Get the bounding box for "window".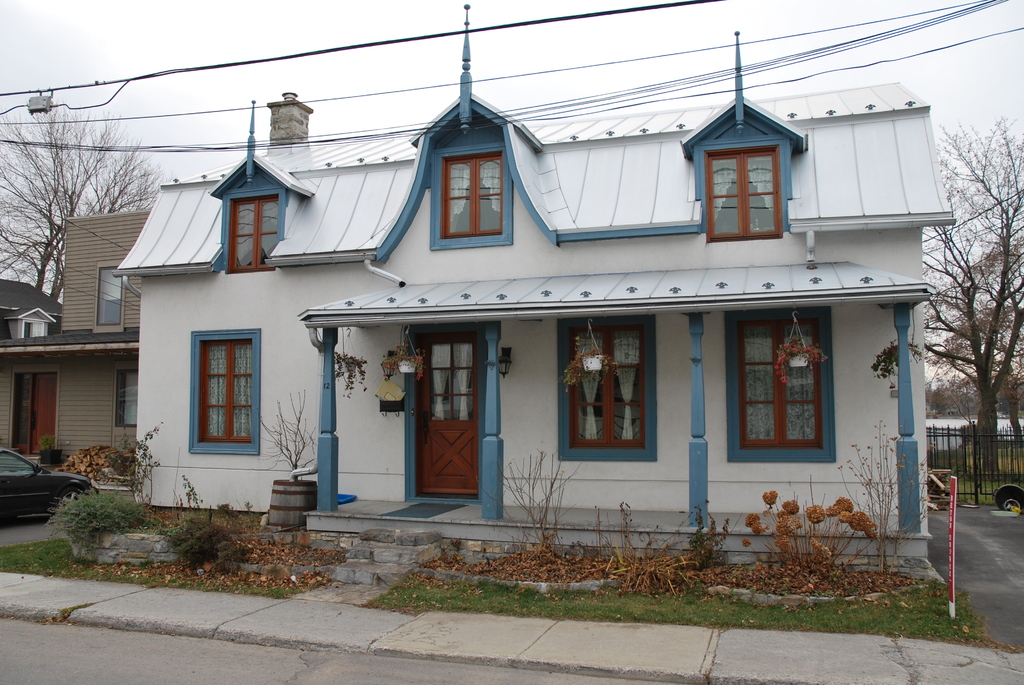
[left=740, top=310, right=817, bottom=450].
